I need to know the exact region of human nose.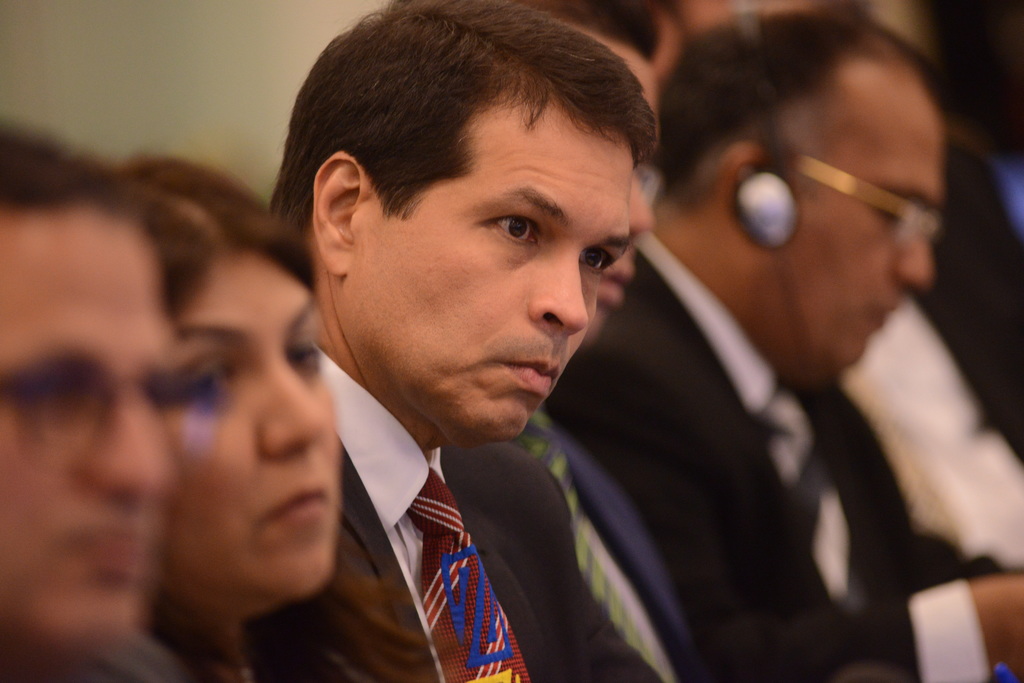
Region: <box>261,364,319,457</box>.
